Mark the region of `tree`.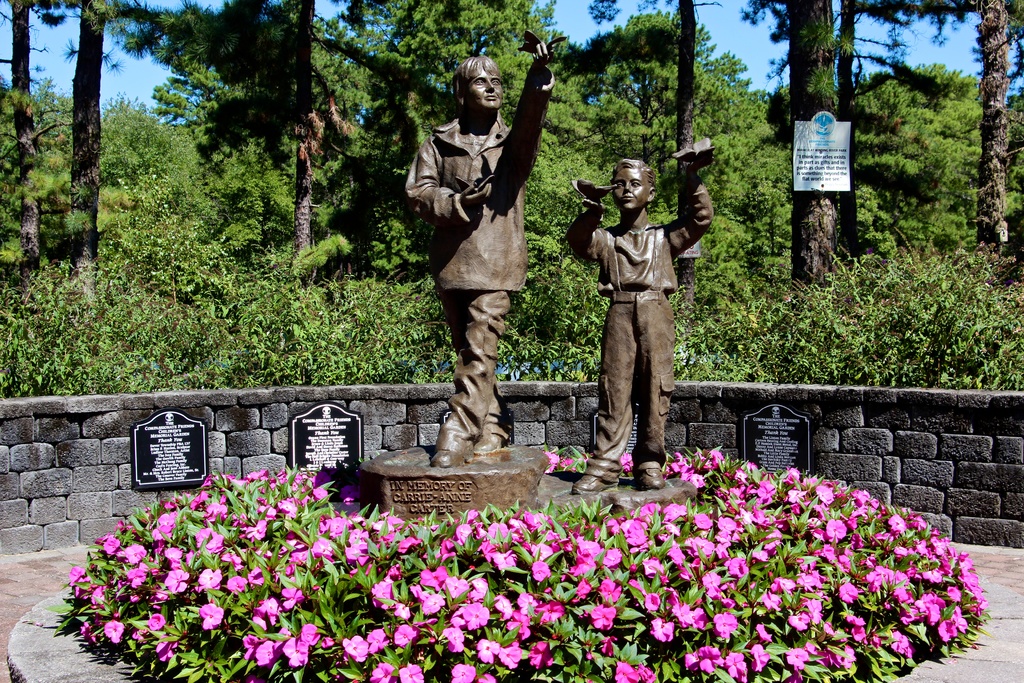
Region: bbox(764, 0, 856, 276).
